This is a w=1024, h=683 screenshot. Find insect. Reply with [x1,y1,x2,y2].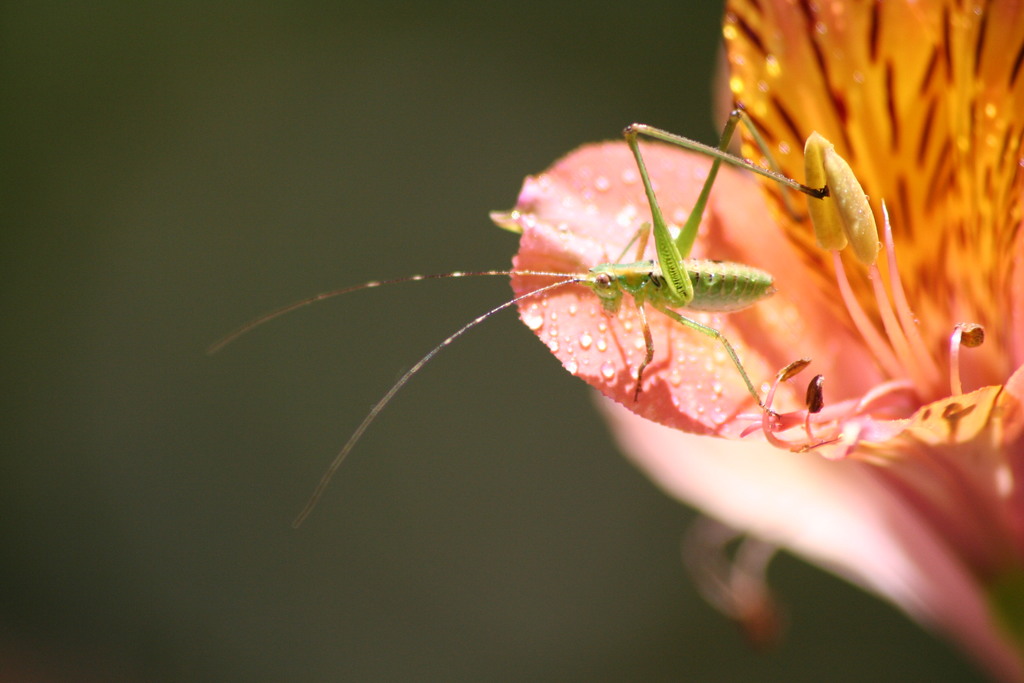
[209,107,829,525].
